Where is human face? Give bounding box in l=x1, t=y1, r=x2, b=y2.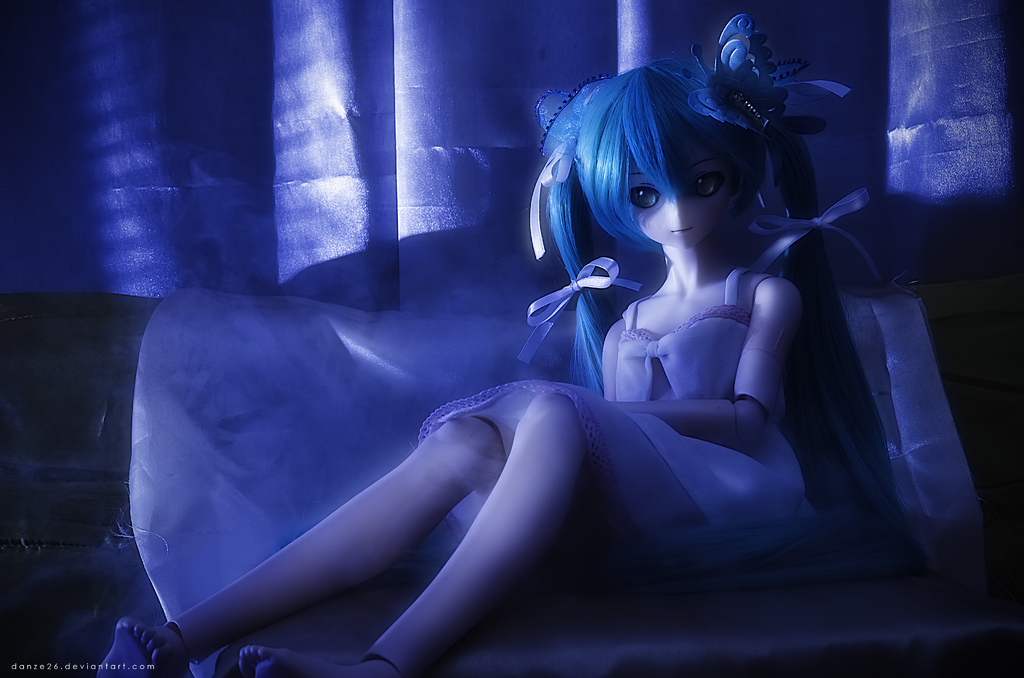
l=628, t=133, r=738, b=248.
